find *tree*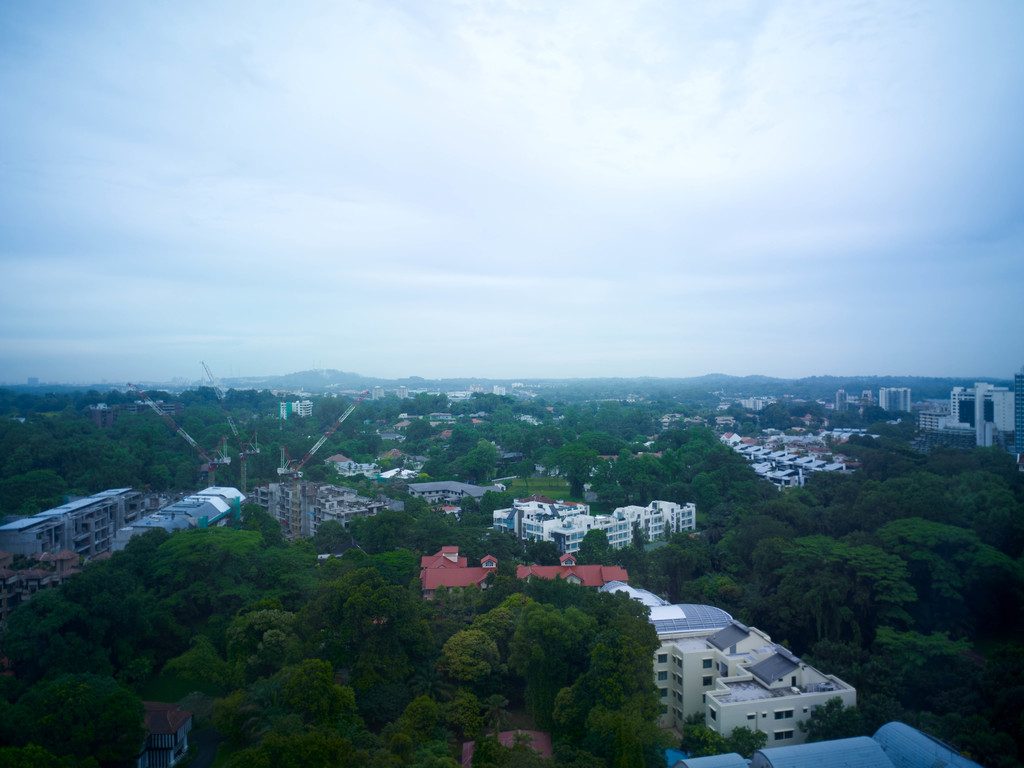
[408, 421, 432, 440]
